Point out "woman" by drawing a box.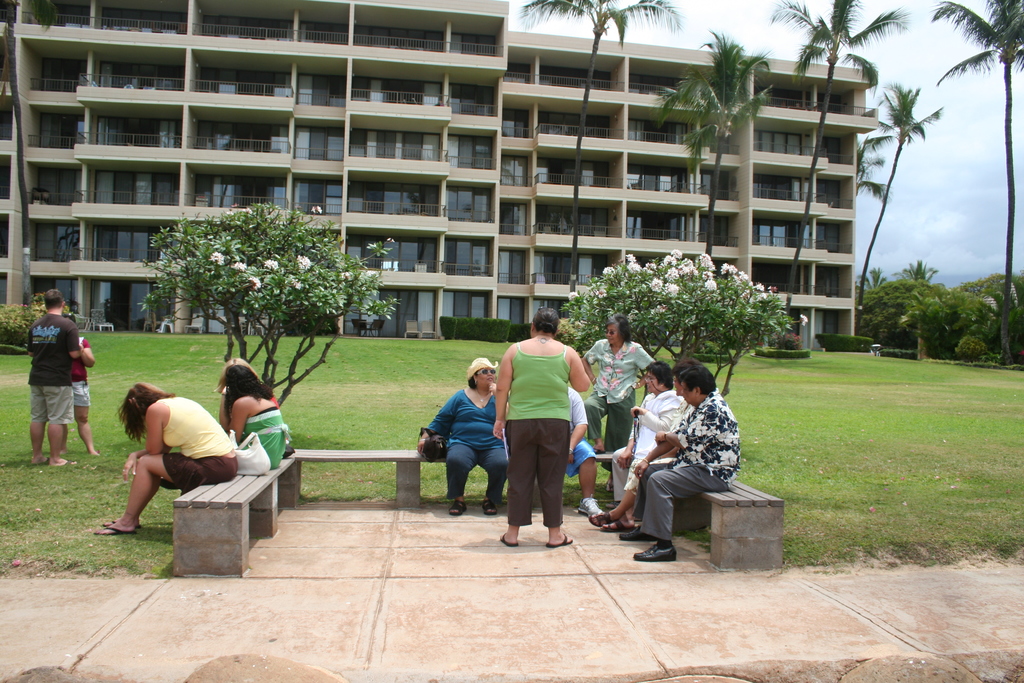
[left=423, top=357, right=513, bottom=514].
